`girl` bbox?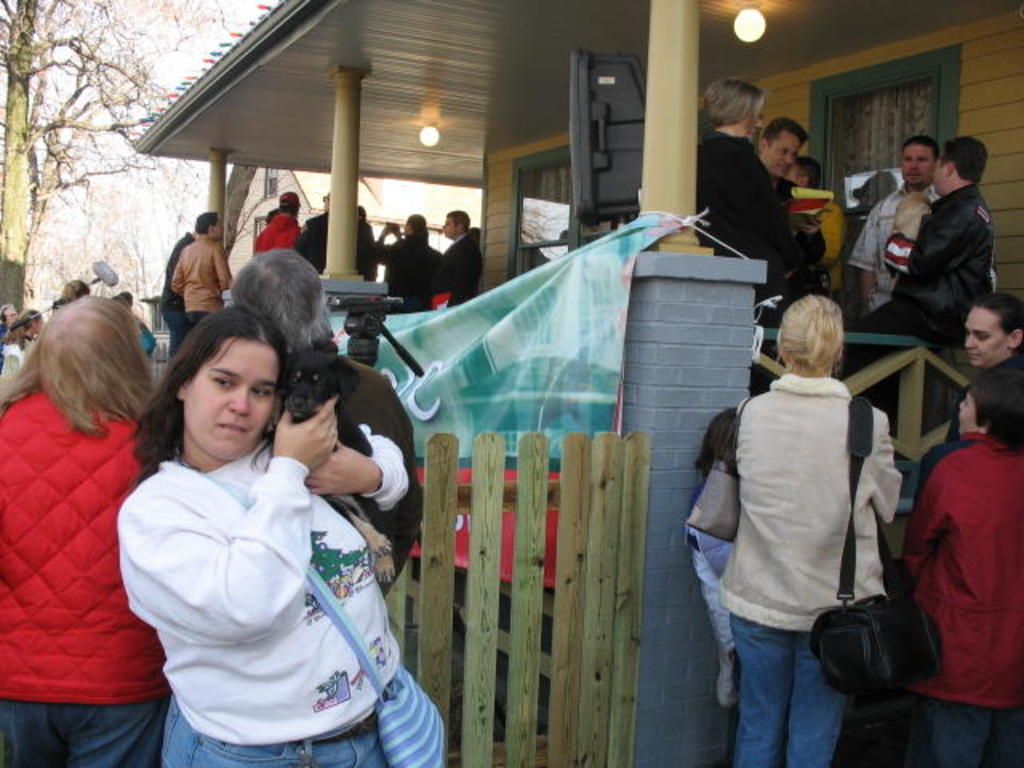
Rect(693, 82, 826, 334)
